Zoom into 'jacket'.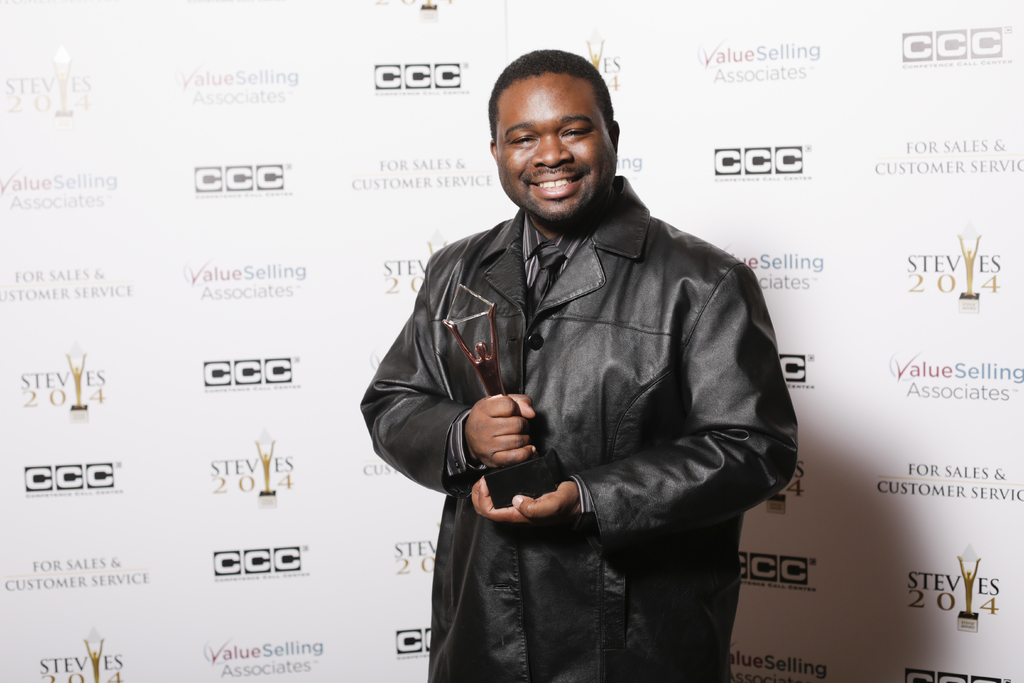
Zoom target: Rect(363, 175, 801, 682).
